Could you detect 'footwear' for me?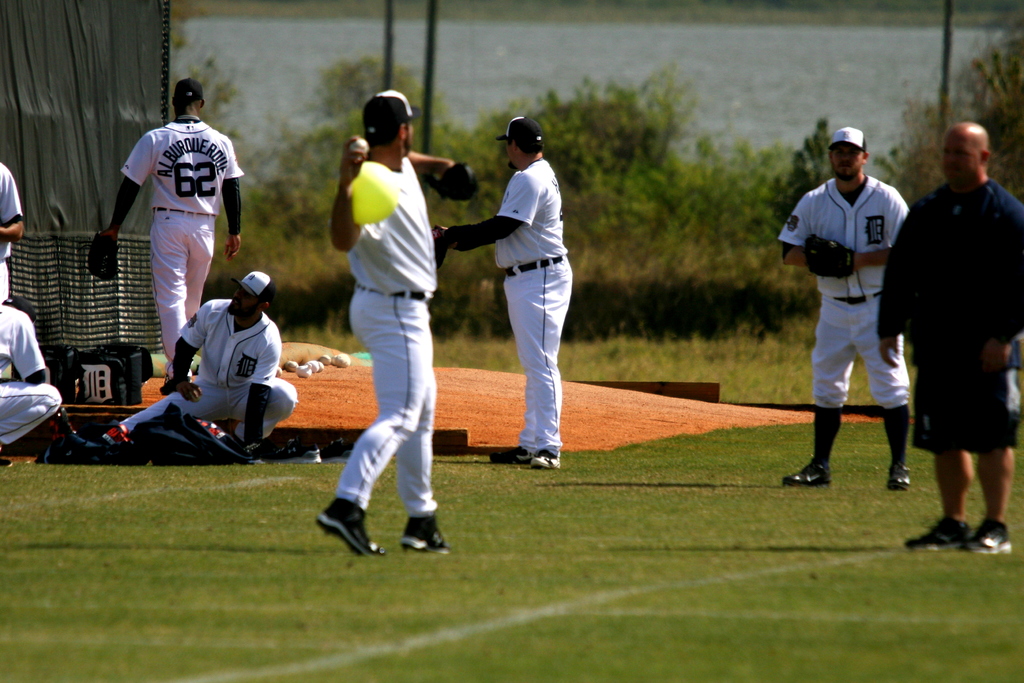
Detection result: box(481, 447, 532, 461).
